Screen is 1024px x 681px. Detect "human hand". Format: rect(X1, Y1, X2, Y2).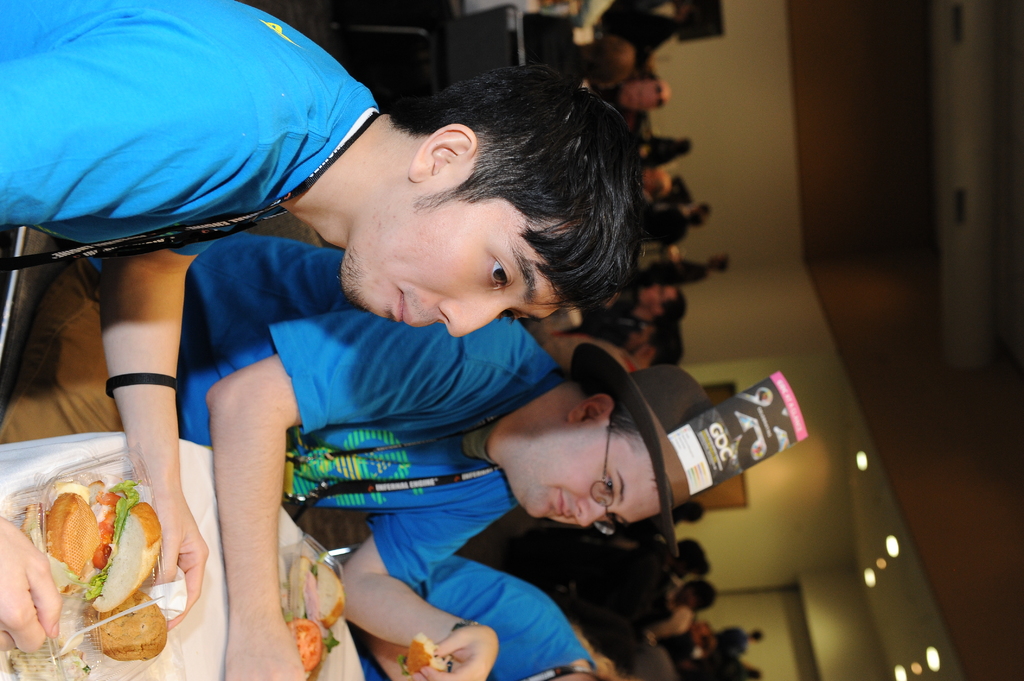
rect(410, 624, 502, 680).
